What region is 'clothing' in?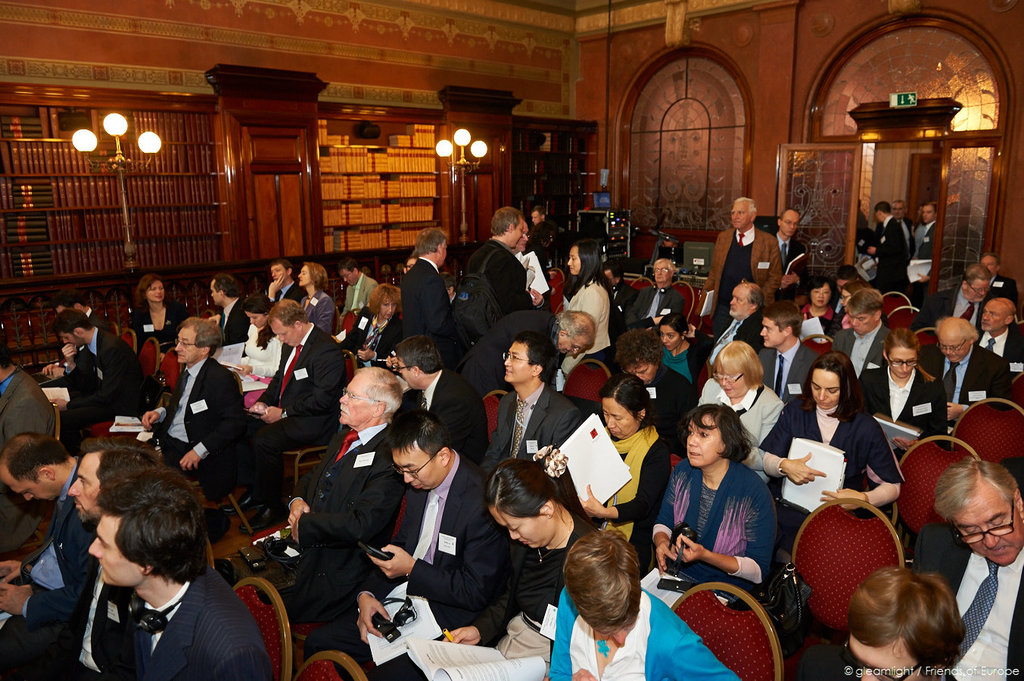
BBox(470, 493, 598, 647).
